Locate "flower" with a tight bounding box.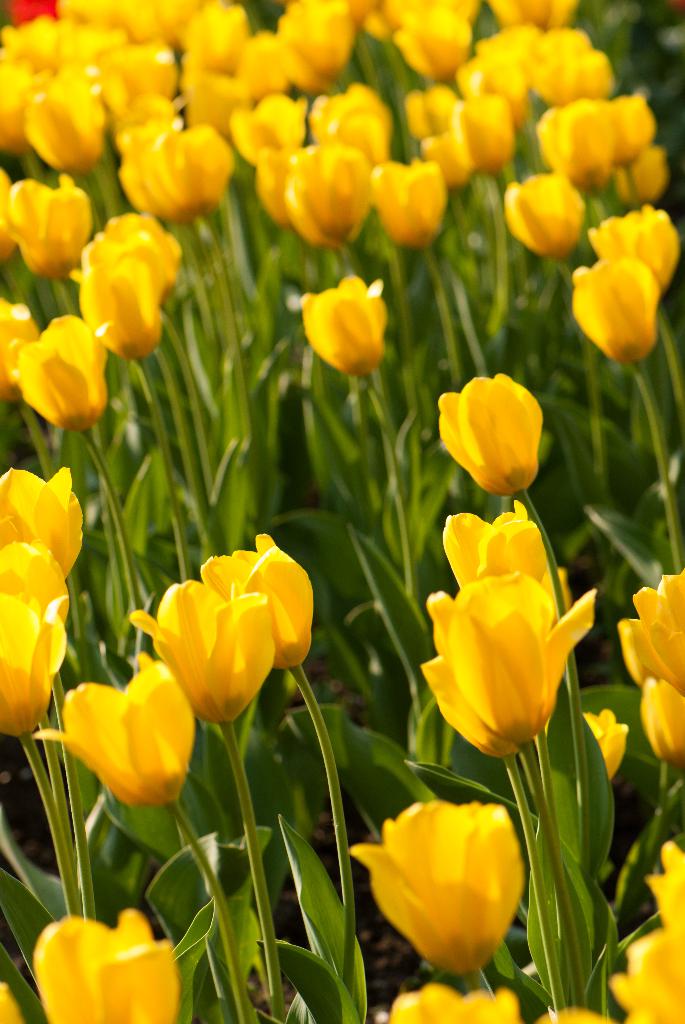
637:560:684:679.
